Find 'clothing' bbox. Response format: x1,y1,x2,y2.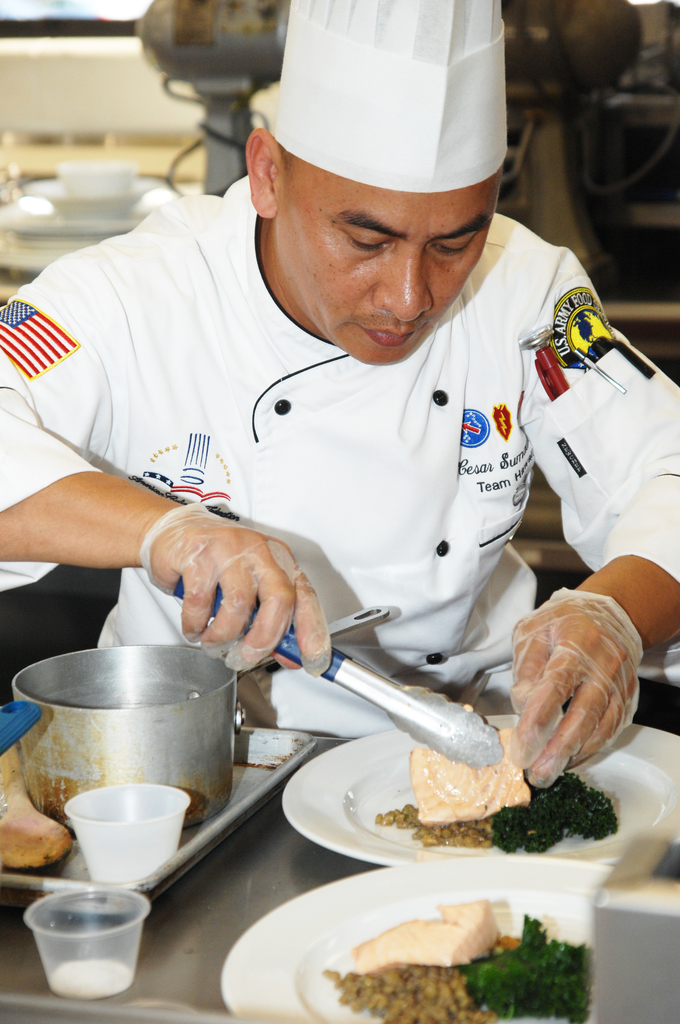
0,178,679,734.
